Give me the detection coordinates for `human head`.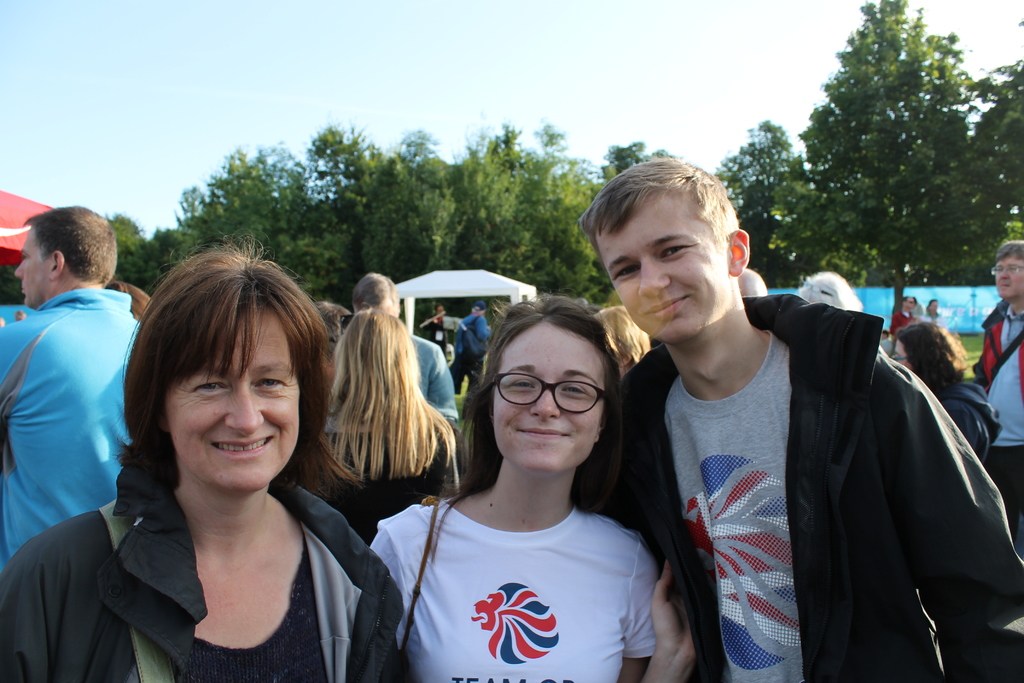
[x1=434, y1=304, x2=448, y2=323].
